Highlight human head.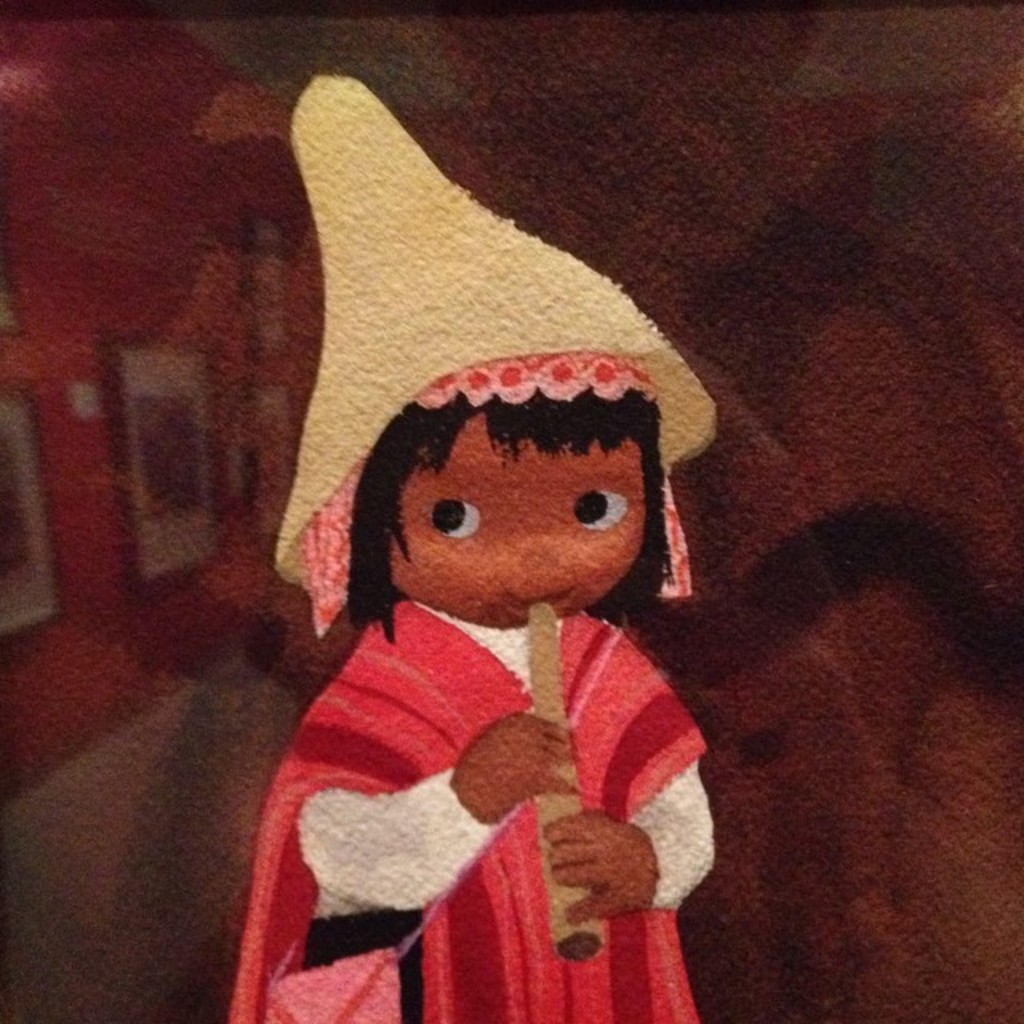
Highlighted region: x1=315, y1=330, x2=704, y2=629.
